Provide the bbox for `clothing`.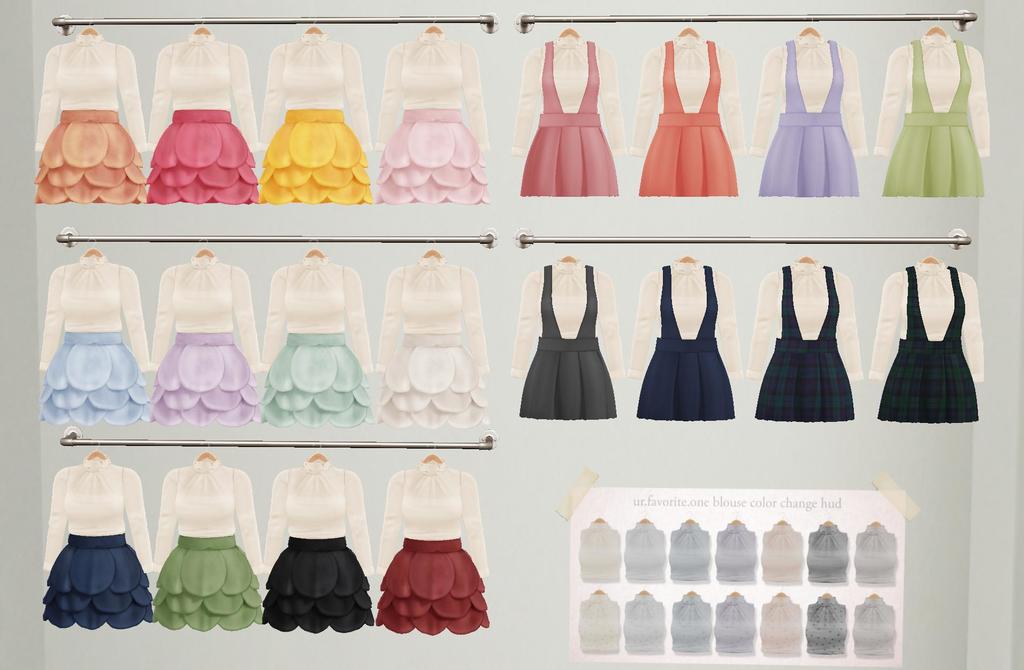
crop(374, 256, 491, 428).
